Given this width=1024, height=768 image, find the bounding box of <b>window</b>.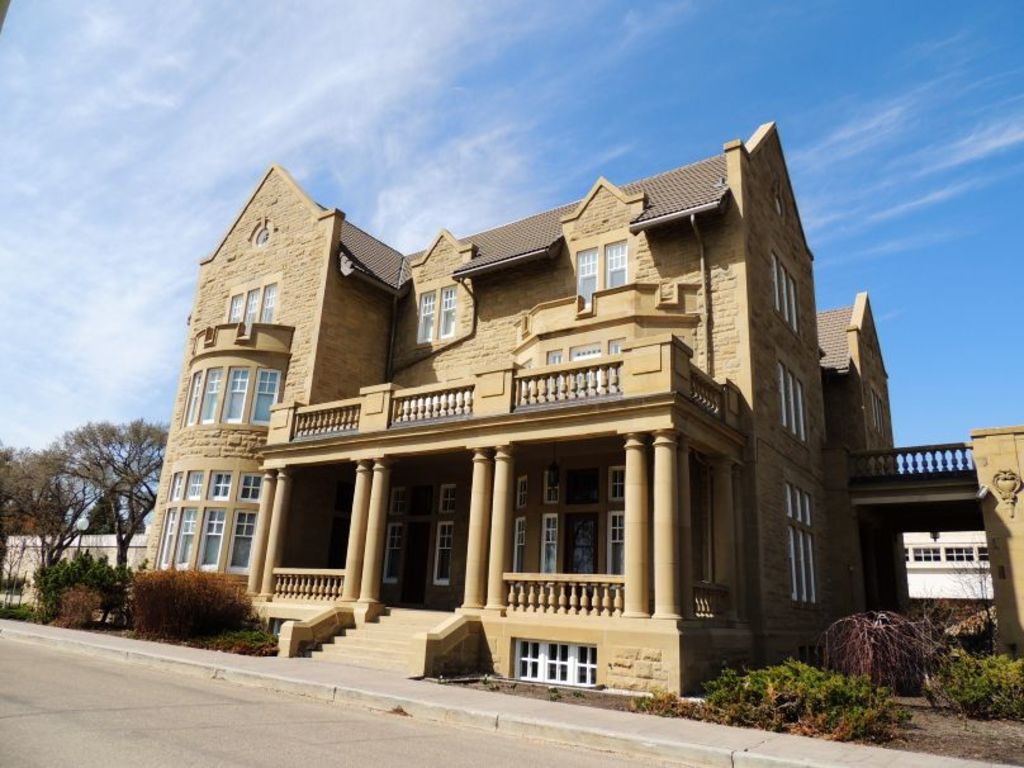
pyautogui.locateOnScreen(944, 541, 976, 564).
